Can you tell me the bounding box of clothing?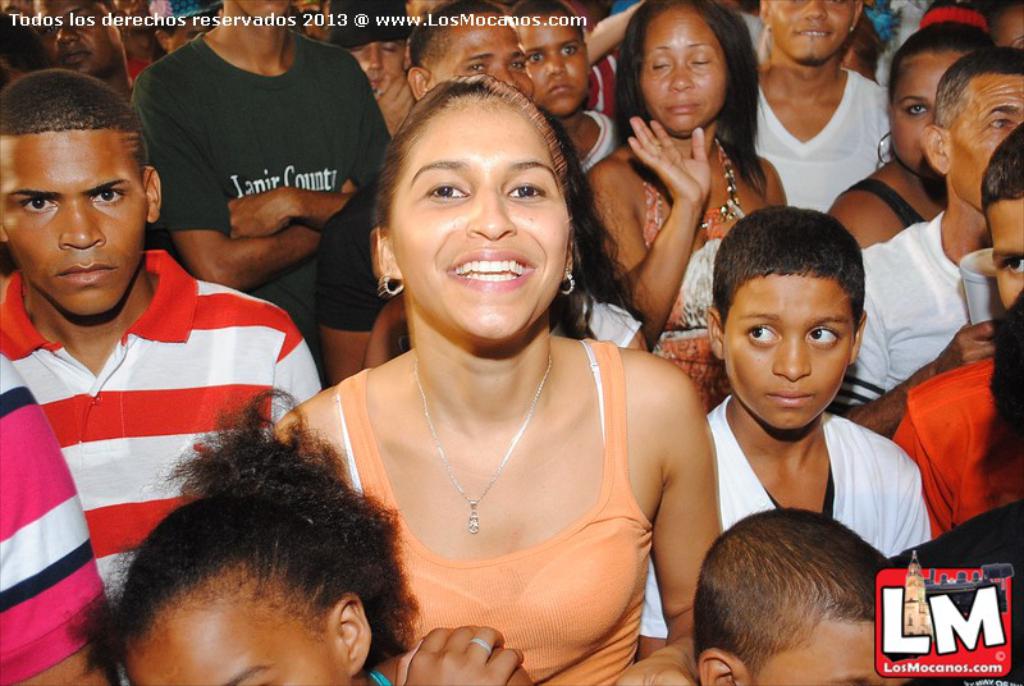
[x1=334, y1=333, x2=662, y2=685].
